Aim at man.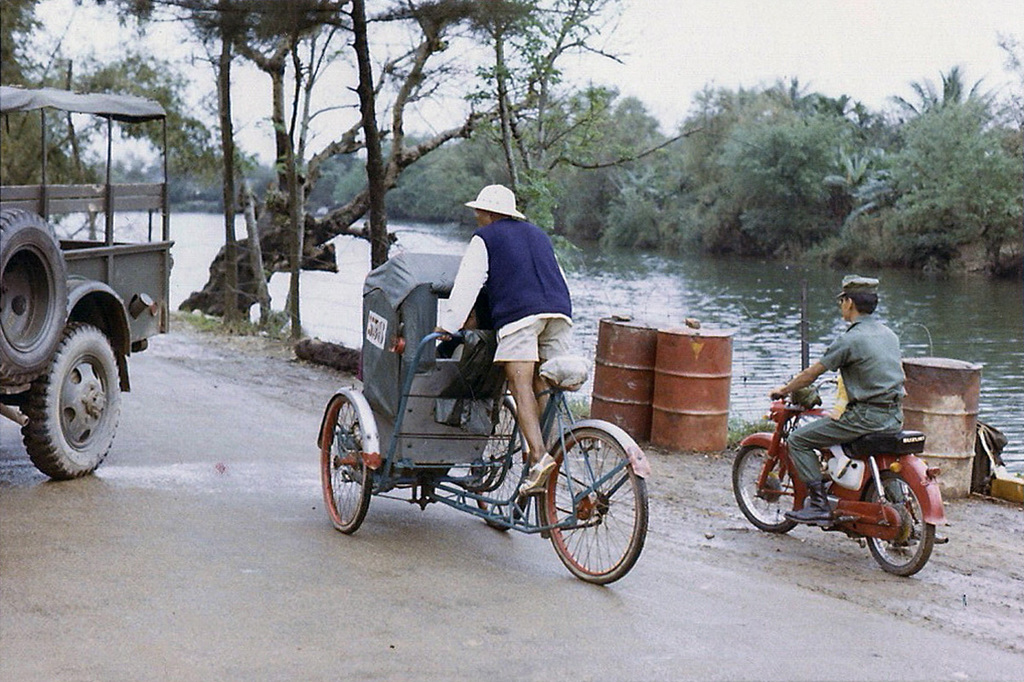
Aimed at 742 288 932 549.
